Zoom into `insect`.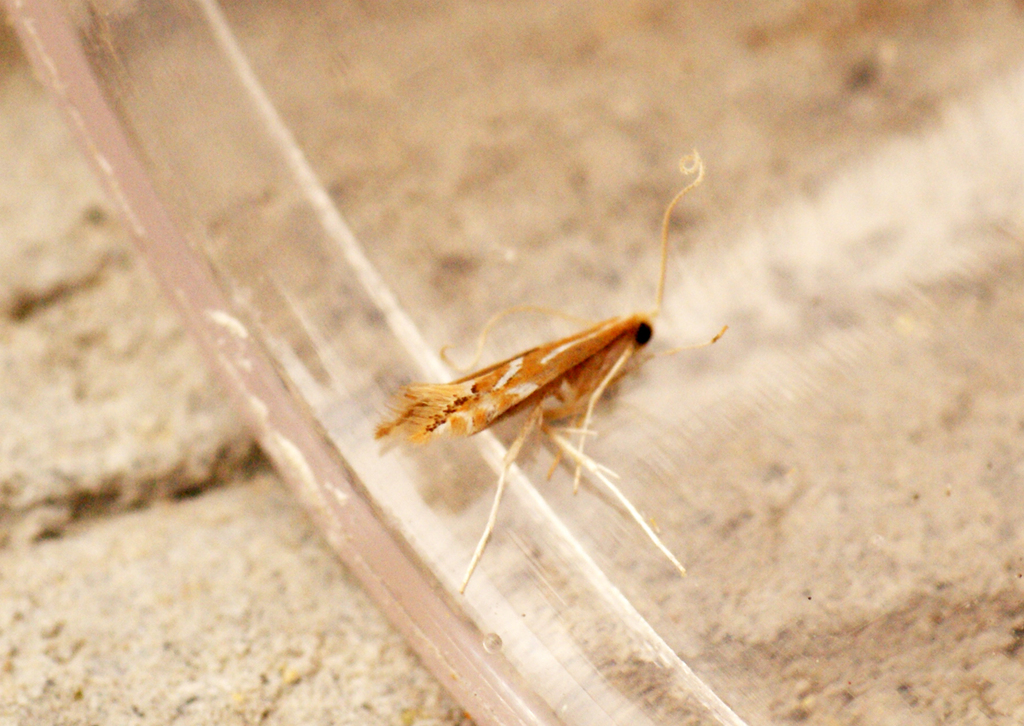
Zoom target: (left=367, top=142, right=732, bottom=600).
